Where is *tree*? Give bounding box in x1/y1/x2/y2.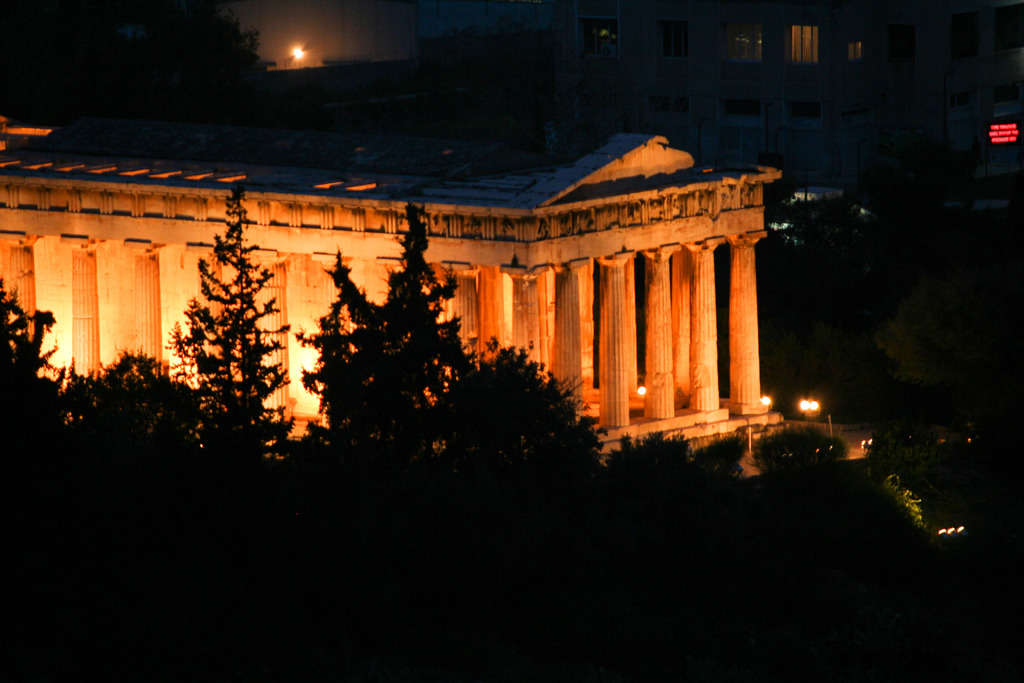
756/198/952/409.
